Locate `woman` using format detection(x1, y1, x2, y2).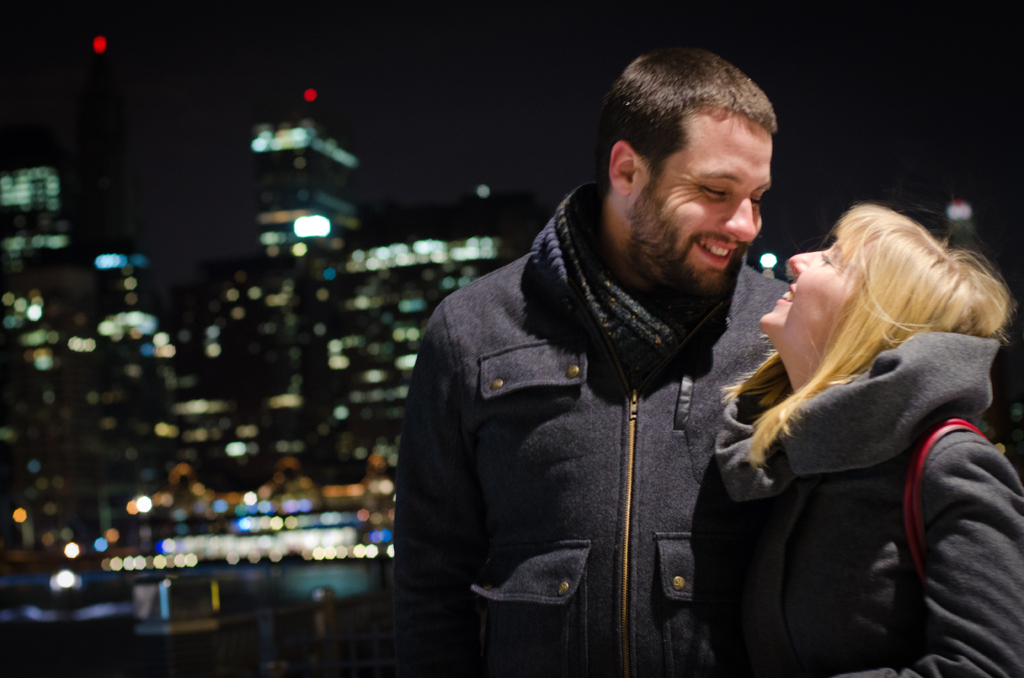
detection(678, 198, 1022, 676).
